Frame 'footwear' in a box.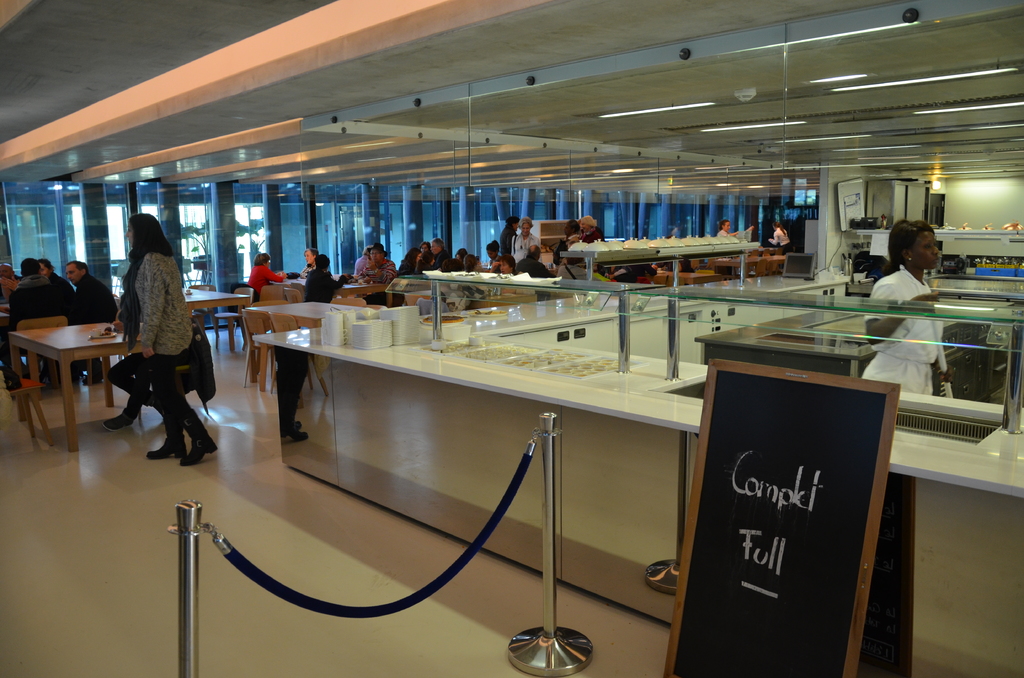
{"left": 182, "top": 433, "right": 219, "bottom": 466}.
